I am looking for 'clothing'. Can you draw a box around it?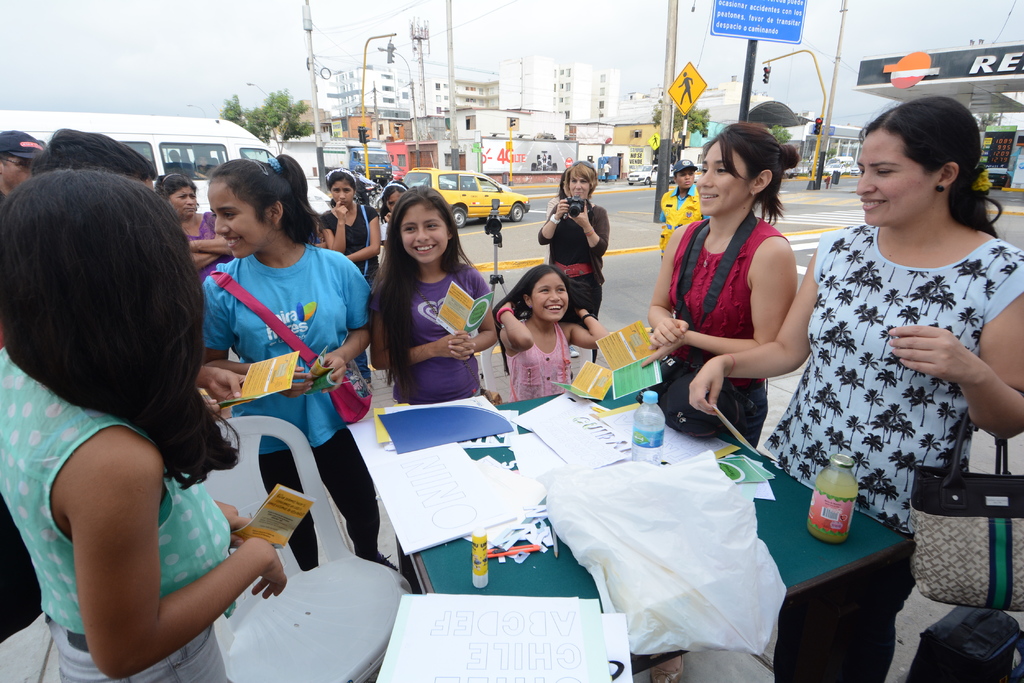
Sure, the bounding box is x1=532 y1=198 x2=607 y2=364.
